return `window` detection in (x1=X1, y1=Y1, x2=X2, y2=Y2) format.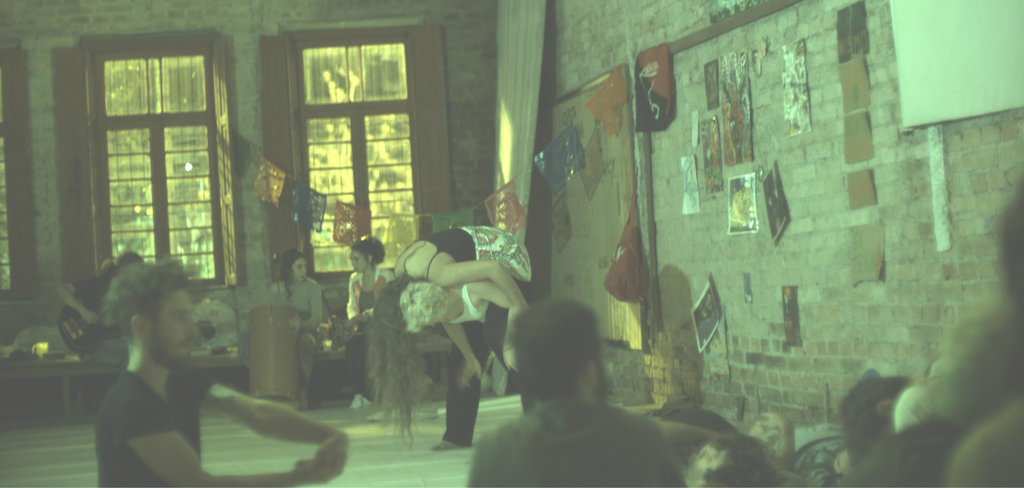
(x1=106, y1=49, x2=230, y2=275).
